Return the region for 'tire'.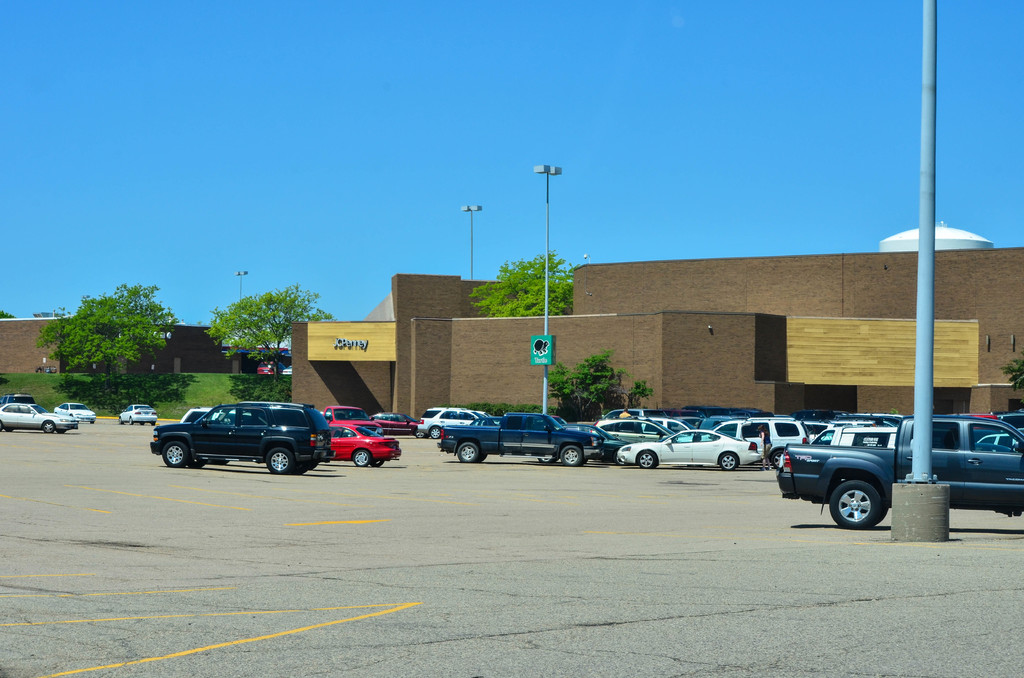
[left=125, top=415, right=139, bottom=427].
